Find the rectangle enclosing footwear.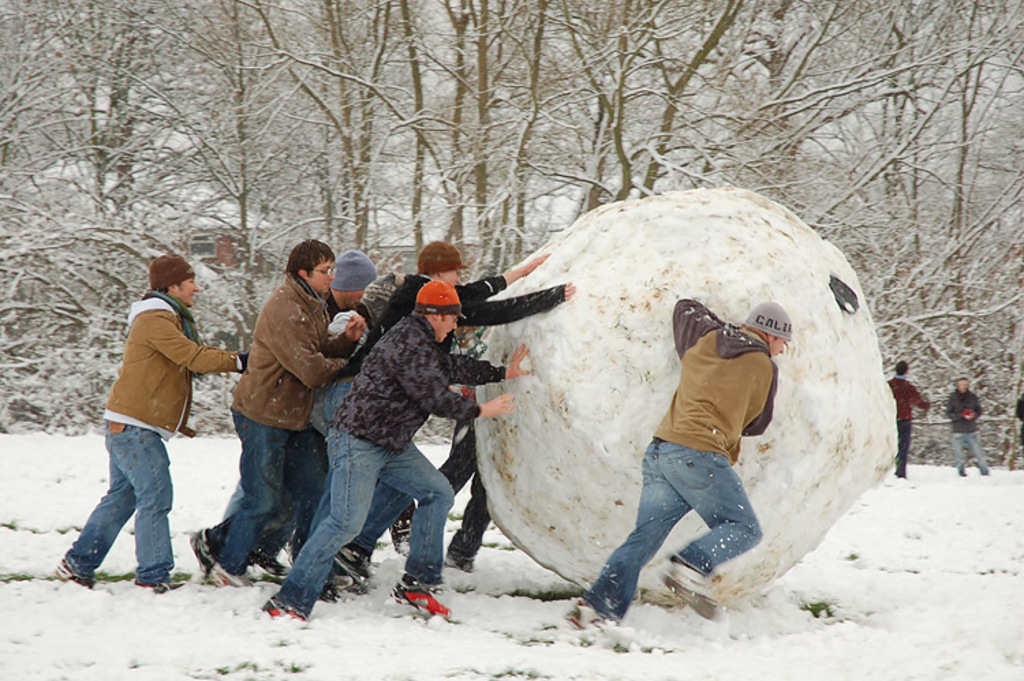
l=208, t=561, r=247, b=588.
